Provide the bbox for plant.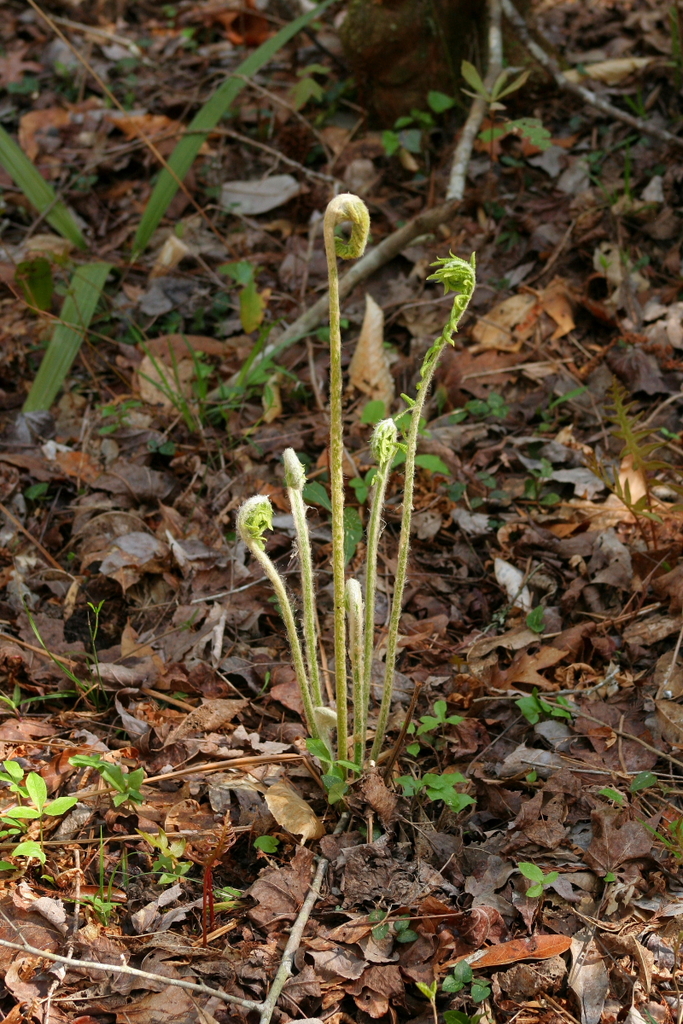
<bbox>443, 1008, 478, 1023</bbox>.
